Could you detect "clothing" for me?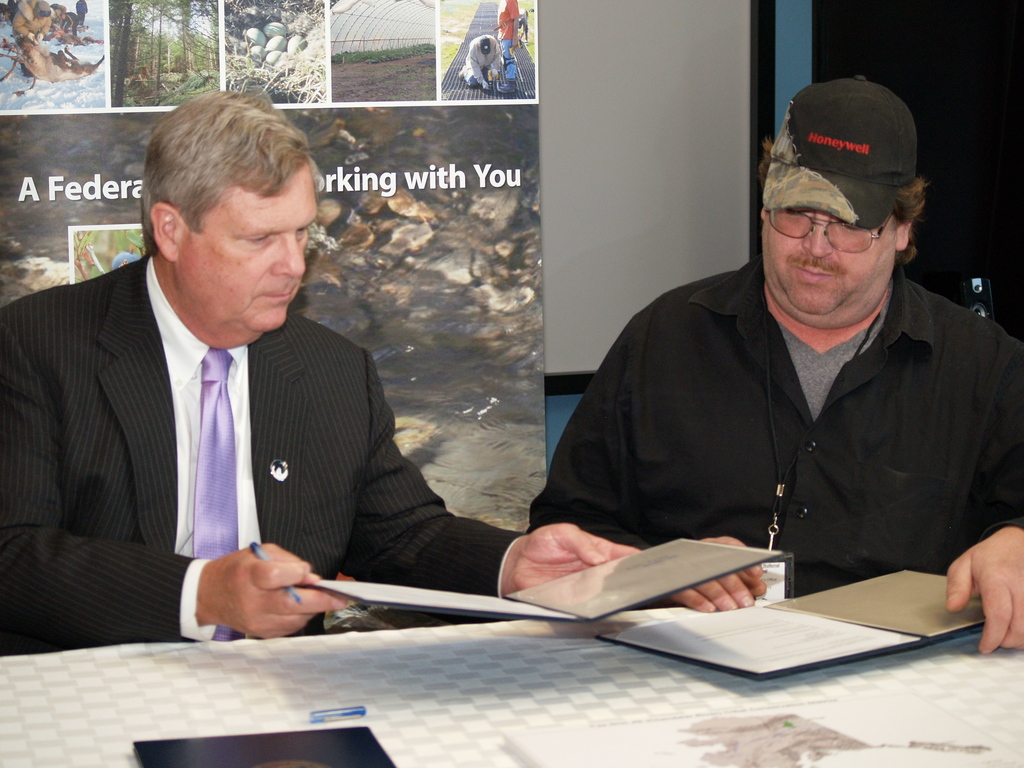
Detection result: (459, 33, 500, 82).
